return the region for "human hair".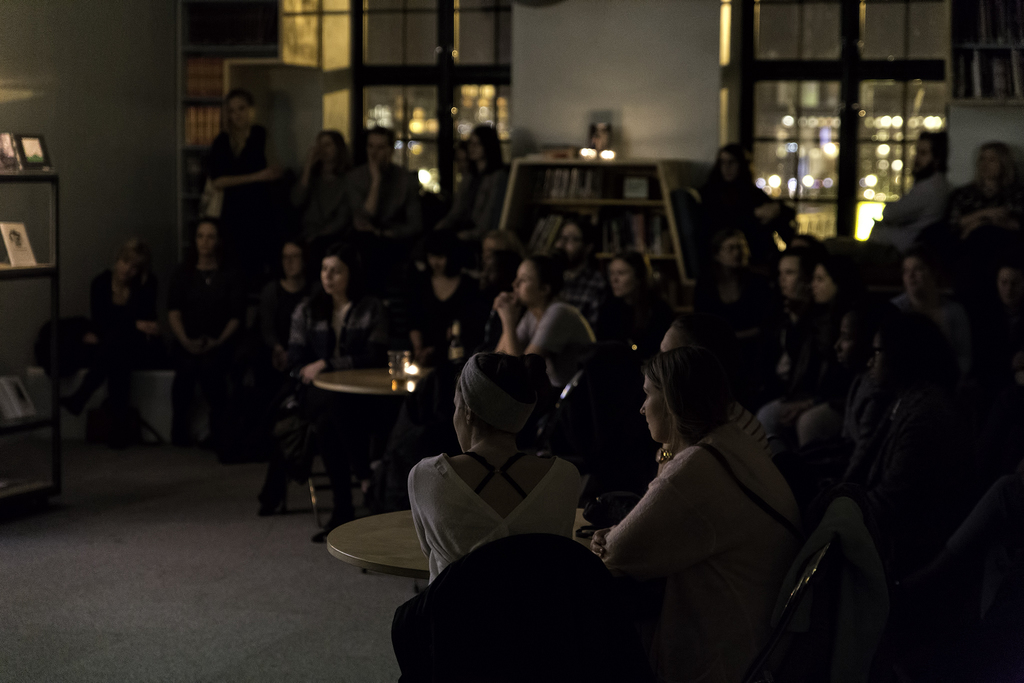
region(465, 122, 509, 174).
